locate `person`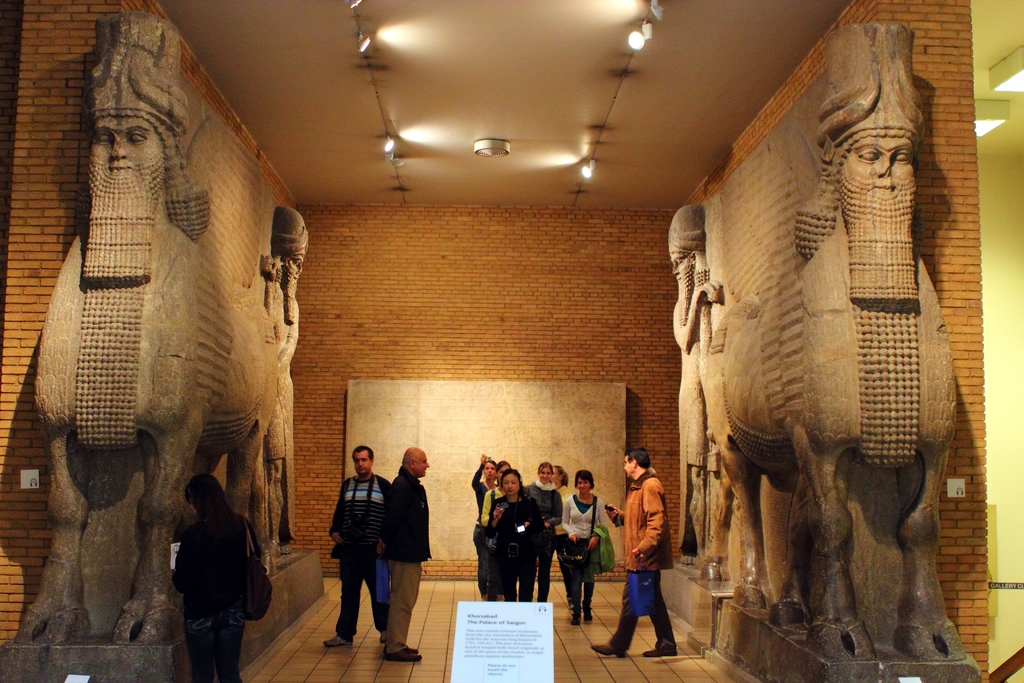
bbox(372, 444, 429, 664)
